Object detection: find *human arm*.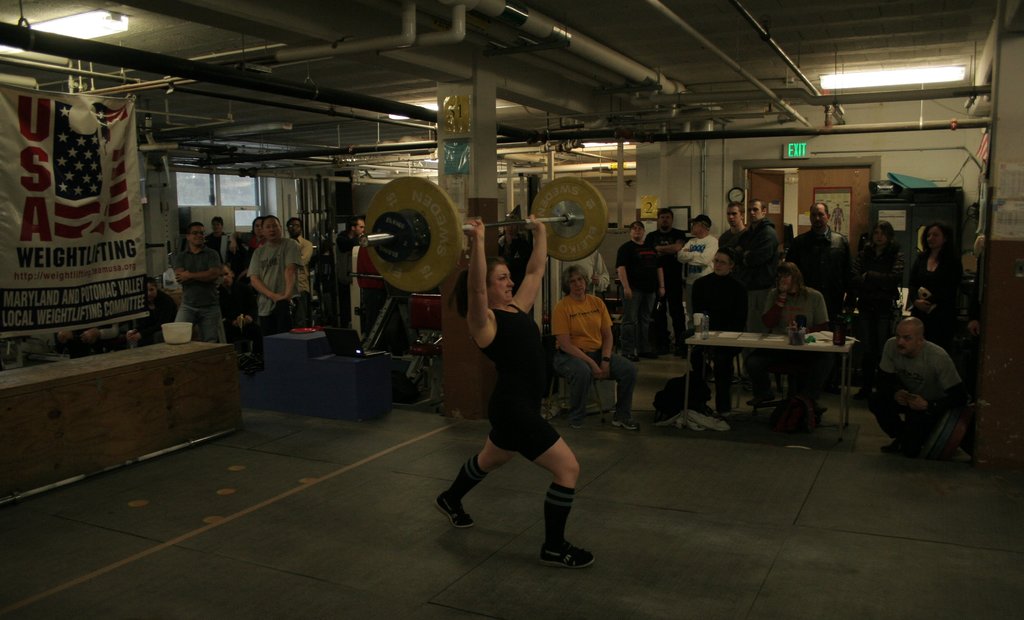
[910, 339, 973, 418].
